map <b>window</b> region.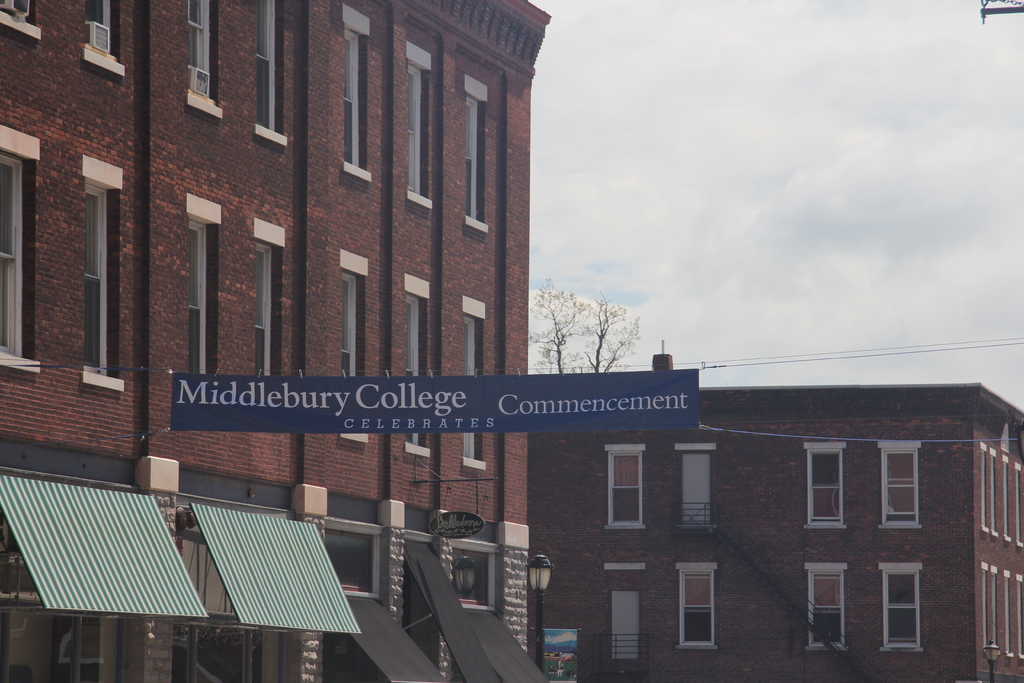
Mapped to x1=875 y1=439 x2=923 y2=528.
